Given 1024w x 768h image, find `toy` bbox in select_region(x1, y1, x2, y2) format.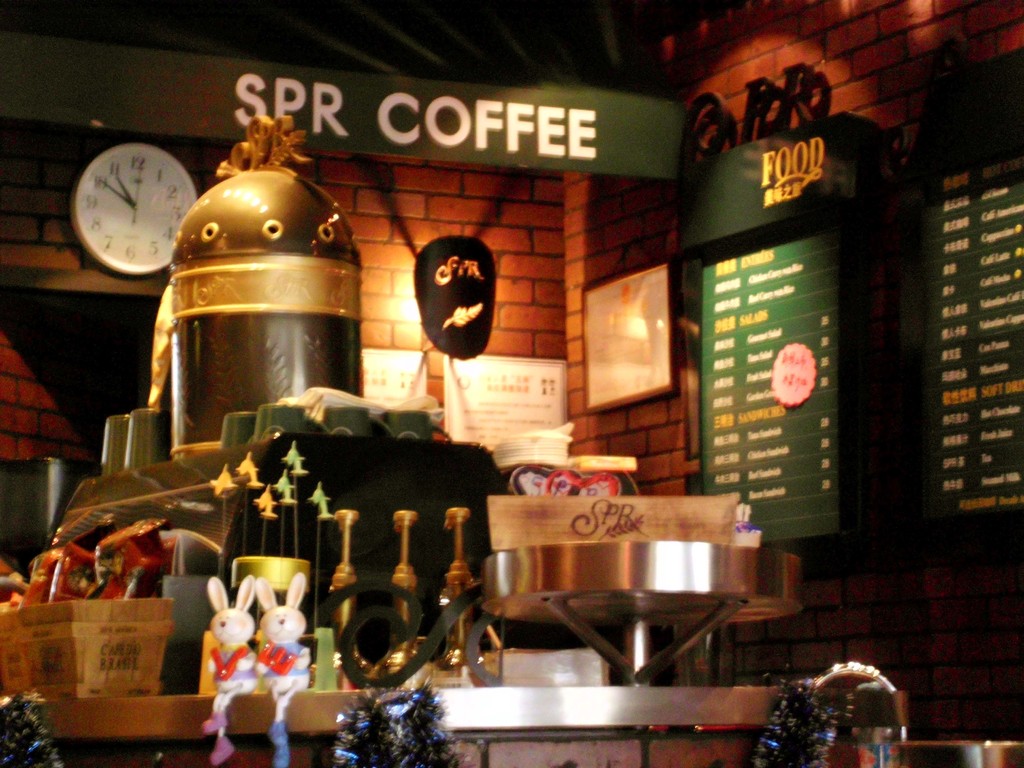
select_region(203, 579, 265, 767).
